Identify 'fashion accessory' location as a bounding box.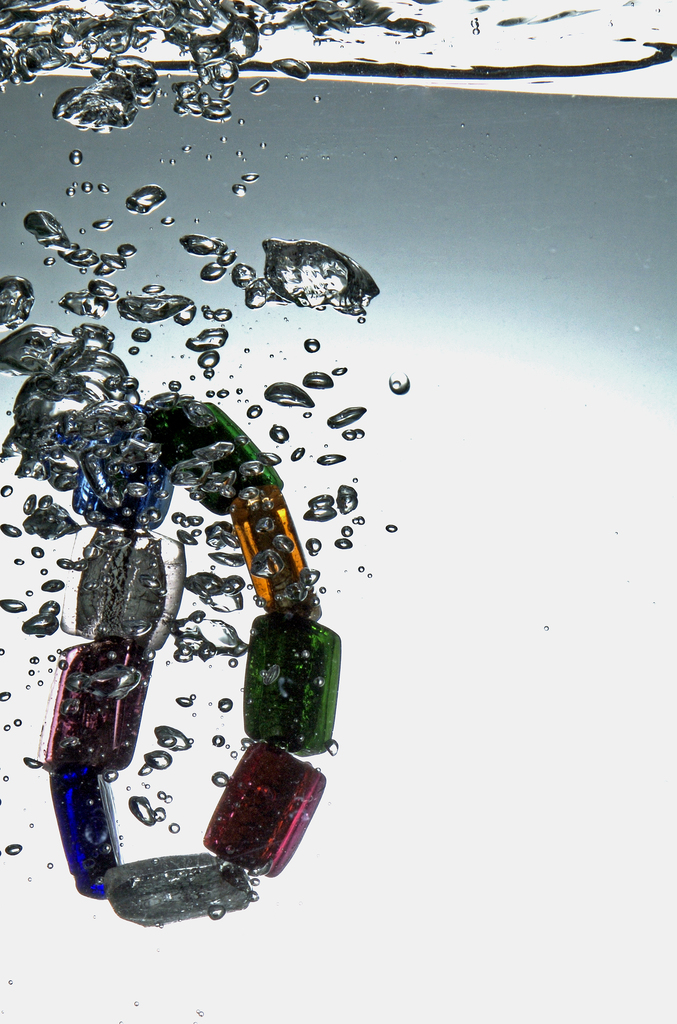
28,391,331,925.
